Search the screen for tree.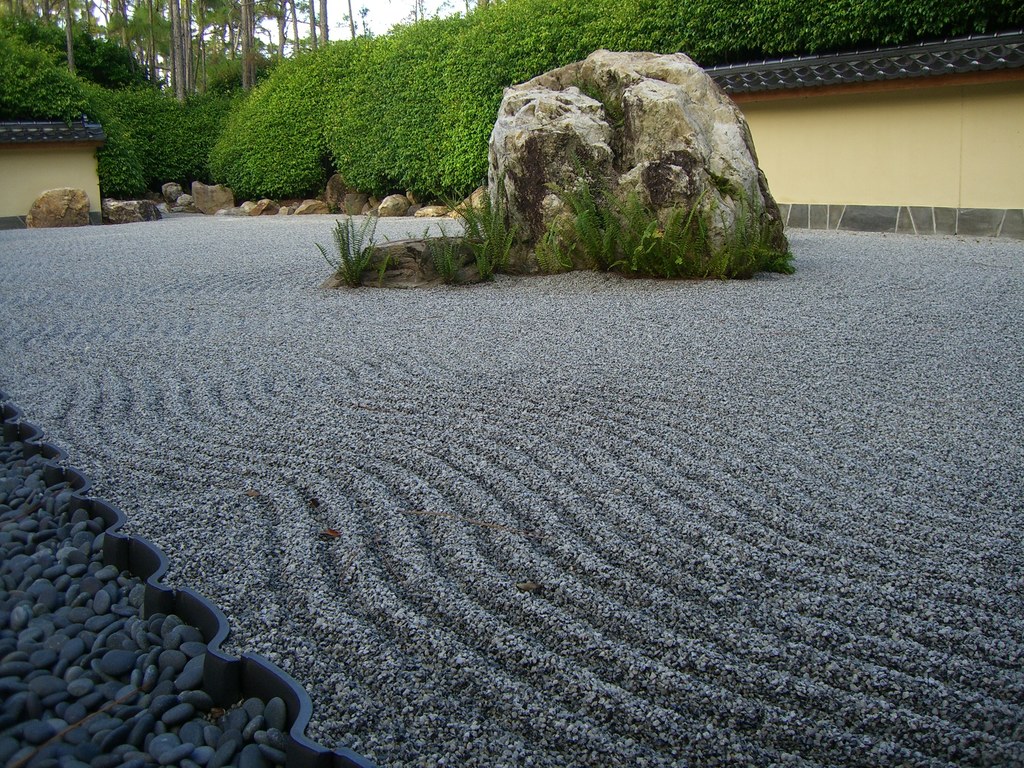
Found at <box>311,0,315,49</box>.
